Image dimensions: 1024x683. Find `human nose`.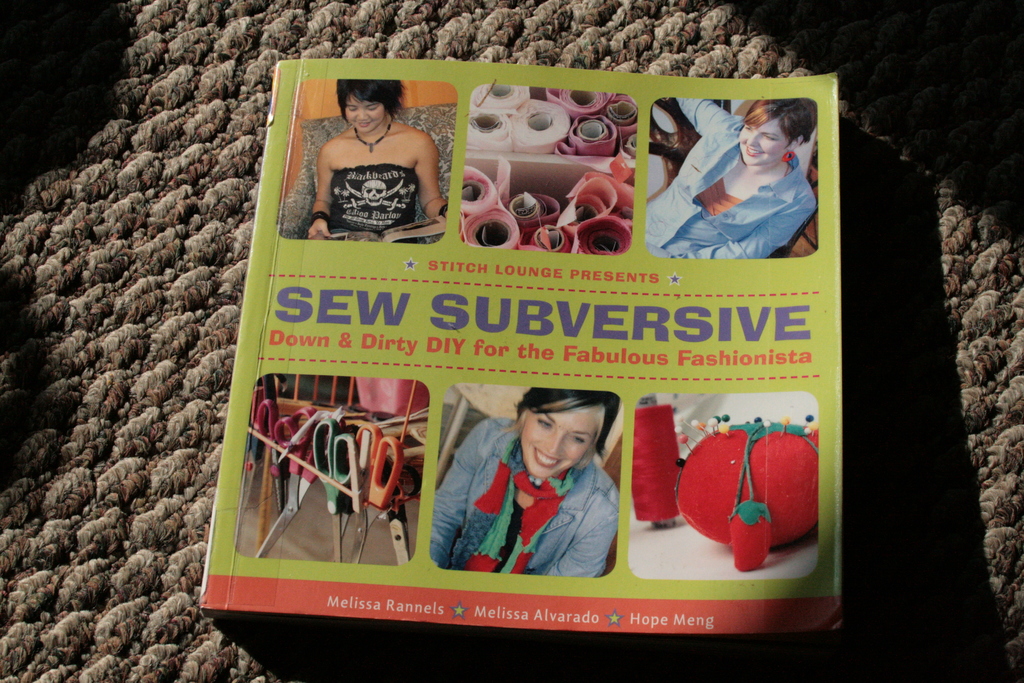
[542,432,564,453].
